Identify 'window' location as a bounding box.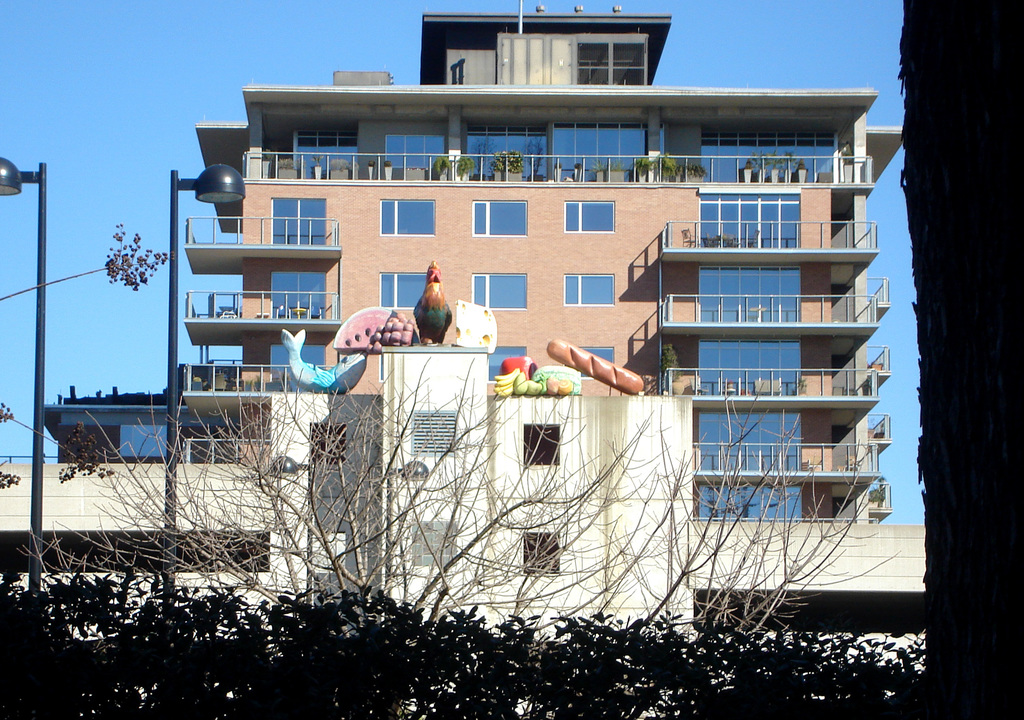
box=[553, 118, 646, 175].
